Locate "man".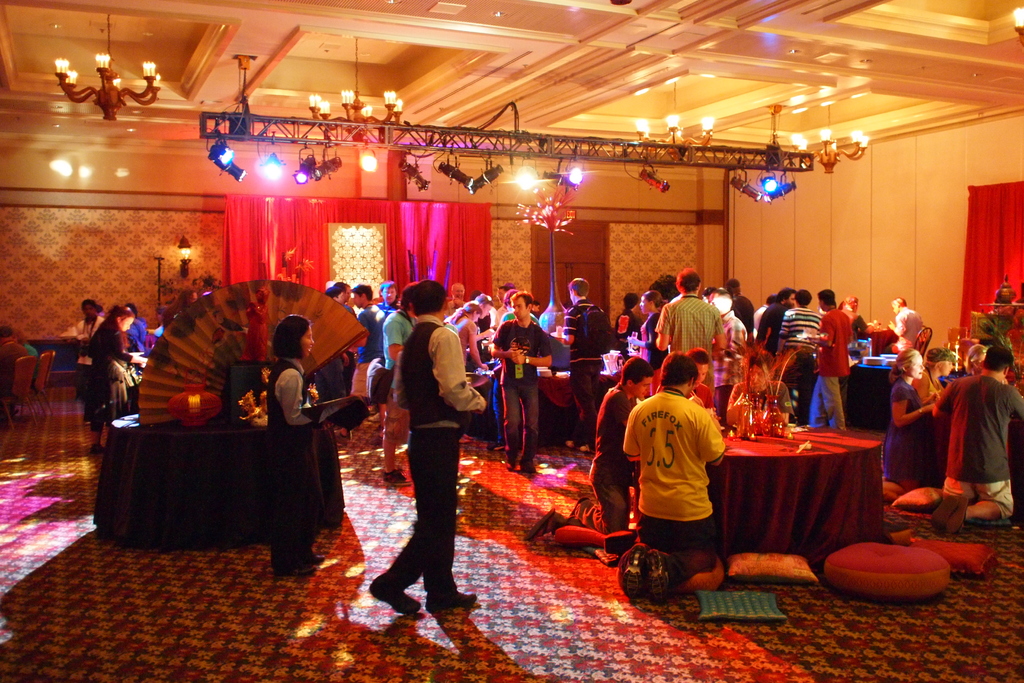
Bounding box: bbox=(772, 288, 828, 425).
